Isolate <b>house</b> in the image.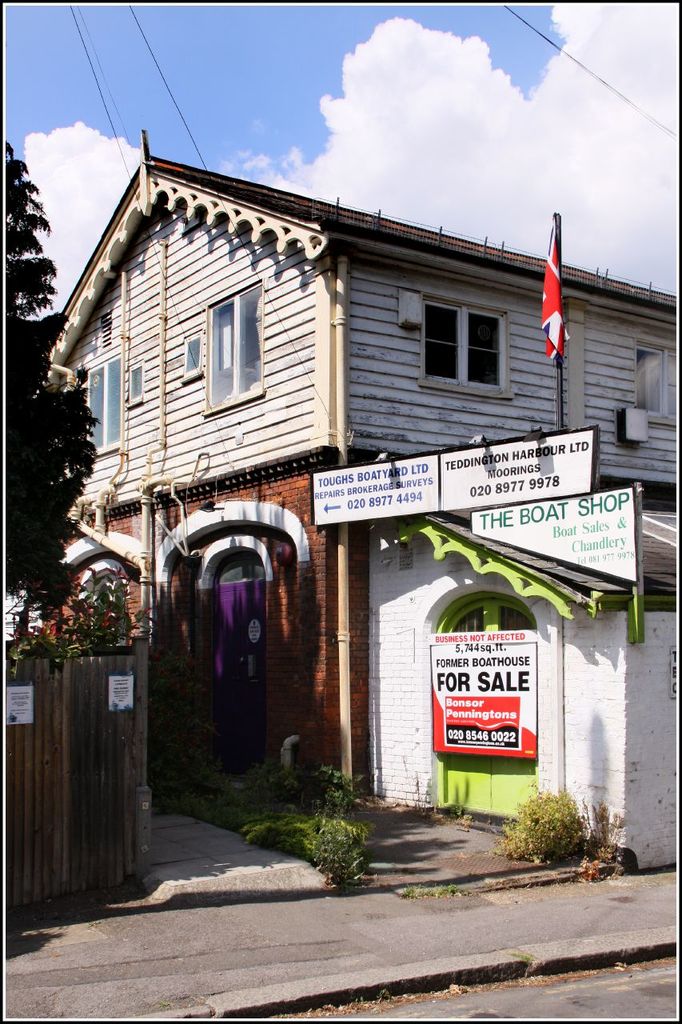
Isolated region: <region>2, 130, 681, 806</region>.
